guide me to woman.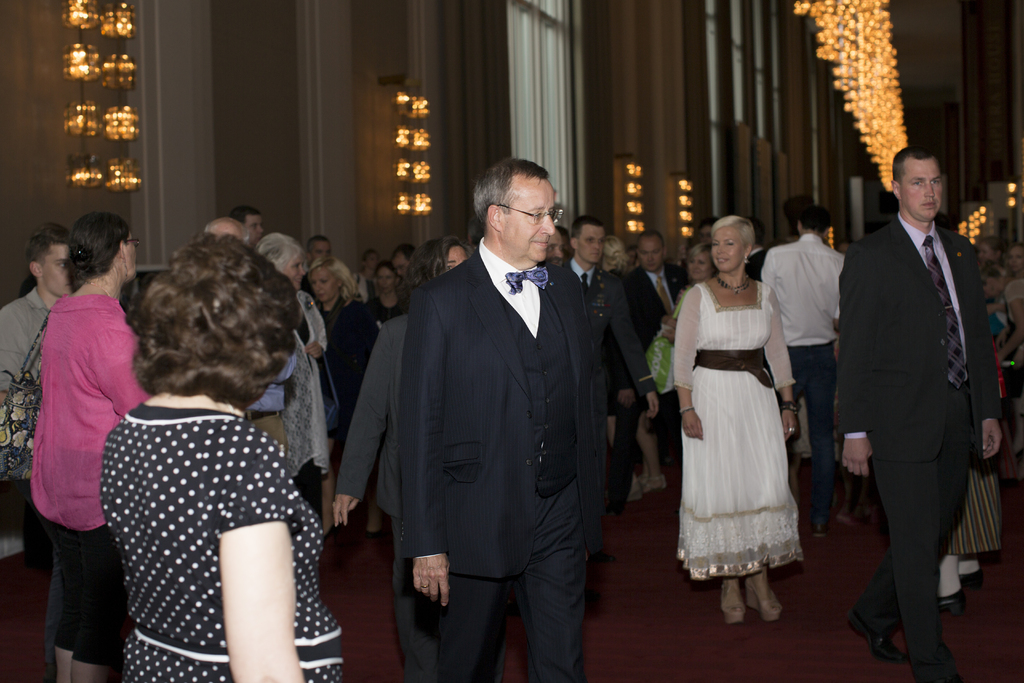
Guidance: {"x1": 937, "y1": 452, "x2": 1006, "y2": 605}.
